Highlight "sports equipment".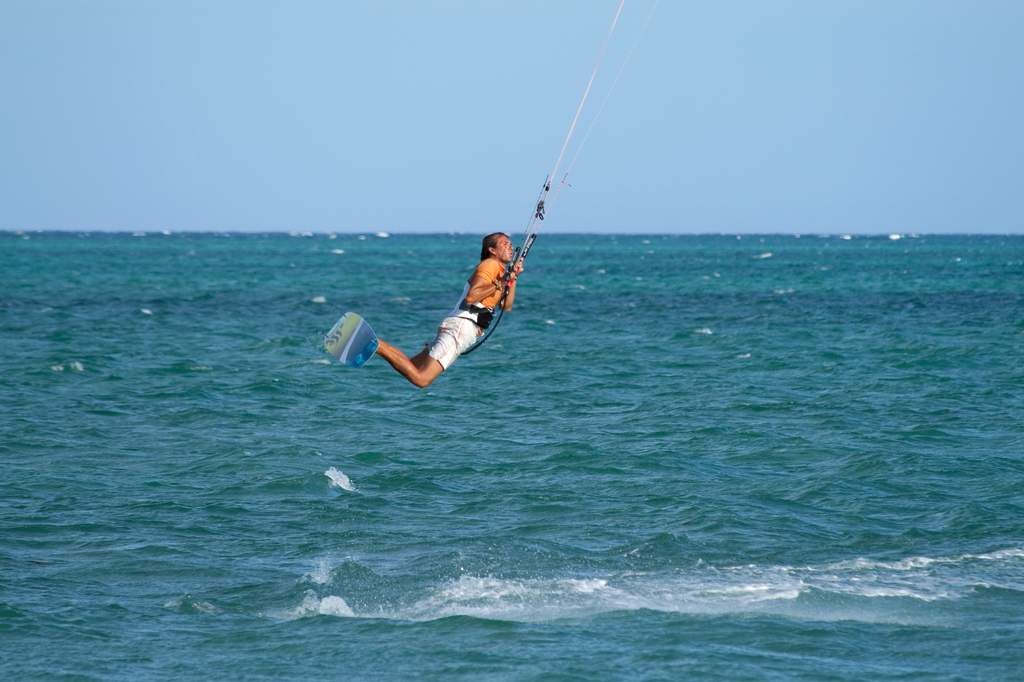
Highlighted region: box=[324, 310, 381, 373].
